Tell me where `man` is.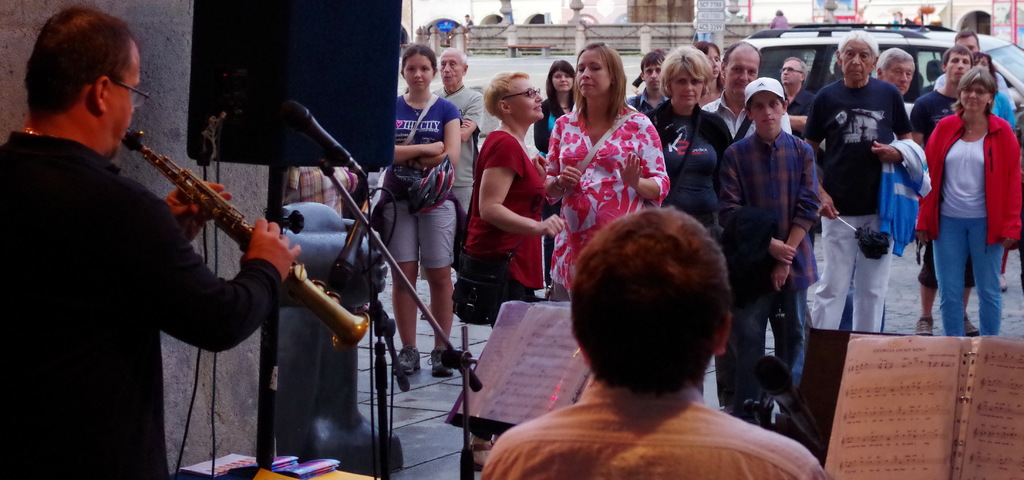
`man` is at 0:10:301:479.
